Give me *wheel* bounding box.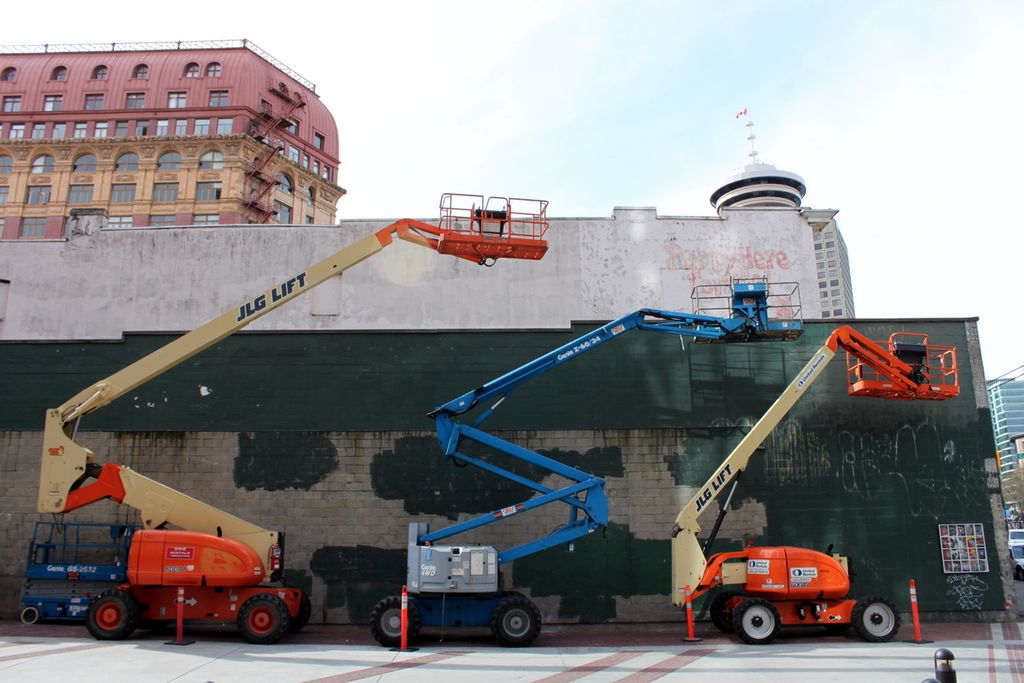
<region>21, 608, 38, 626</region>.
